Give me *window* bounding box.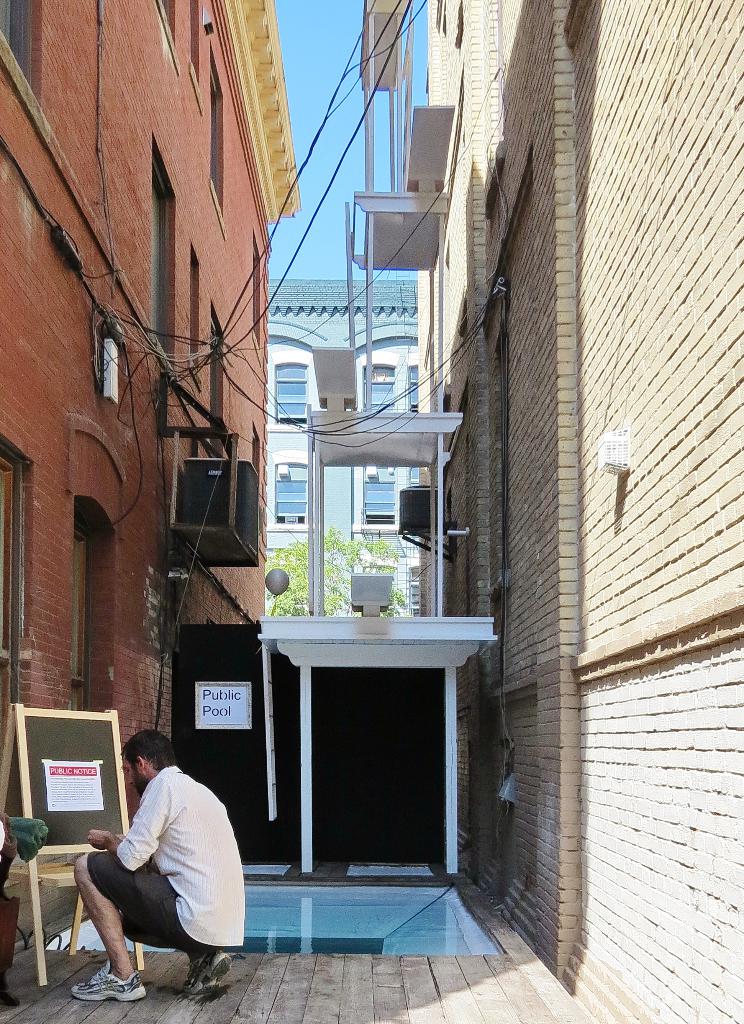
[268,464,314,529].
